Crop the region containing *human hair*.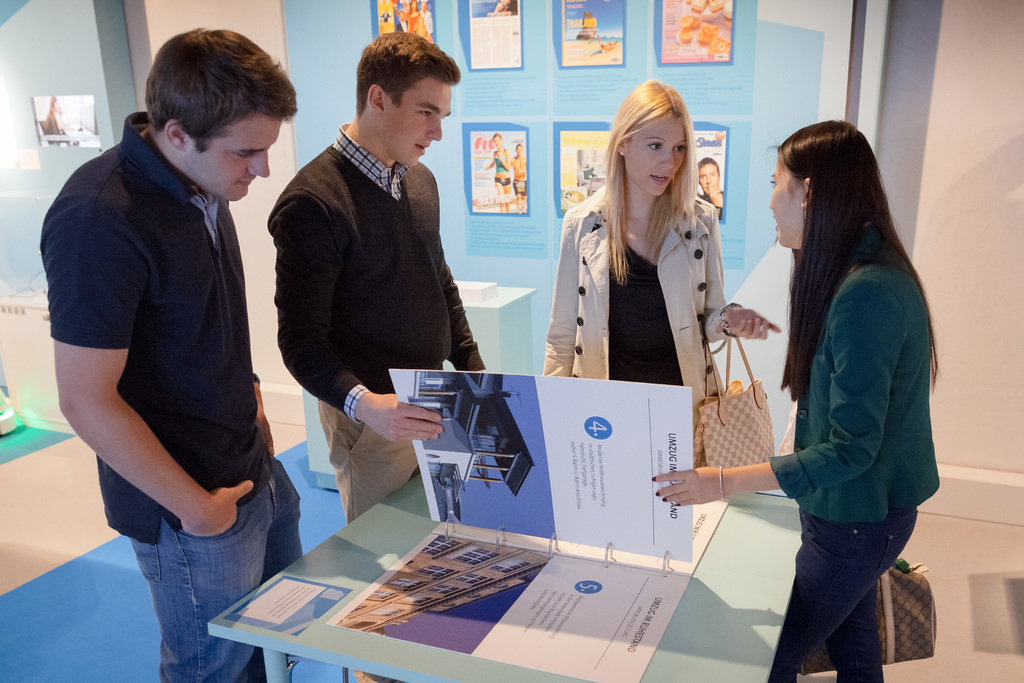
Crop region: locate(696, 156, 721, 184).
